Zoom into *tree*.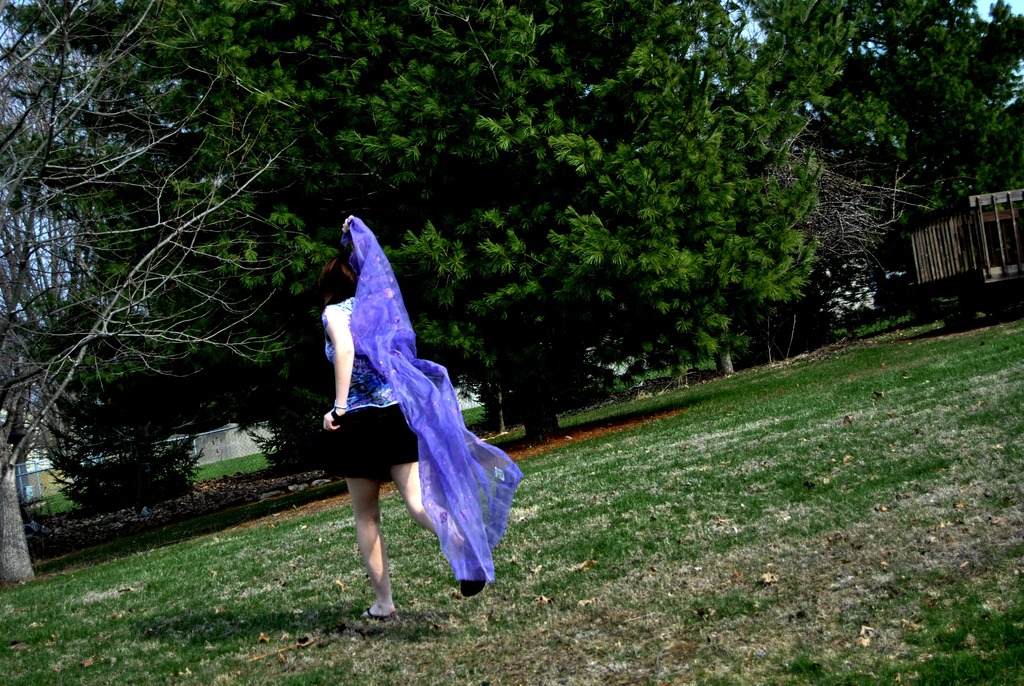
Zoom target: [100,0,808,457].
